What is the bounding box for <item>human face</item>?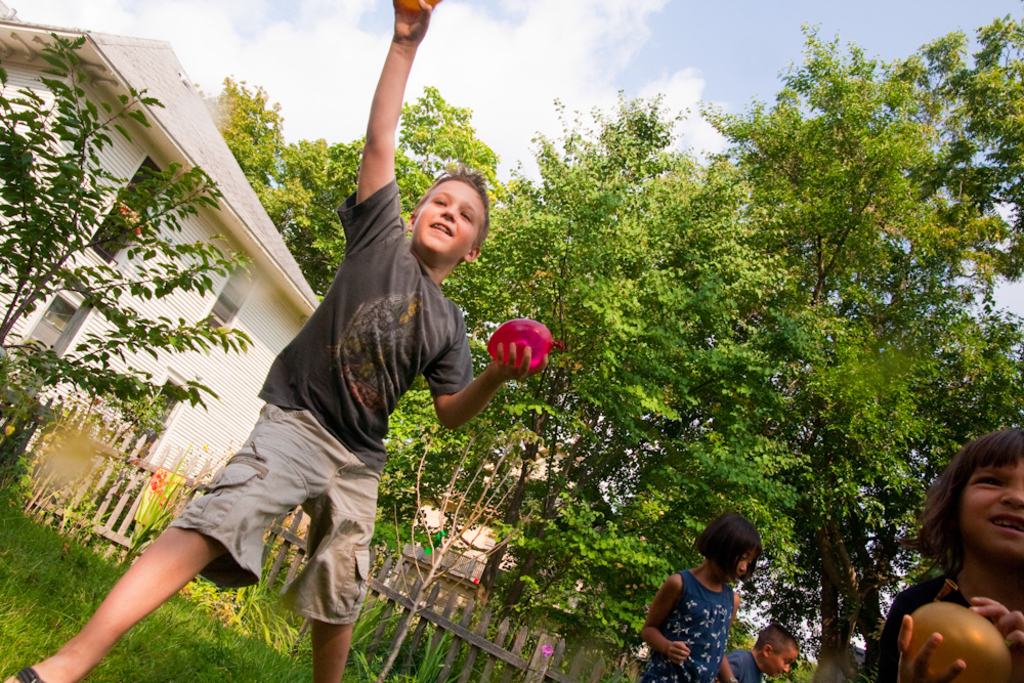
box(408, 180, 482, 264).
